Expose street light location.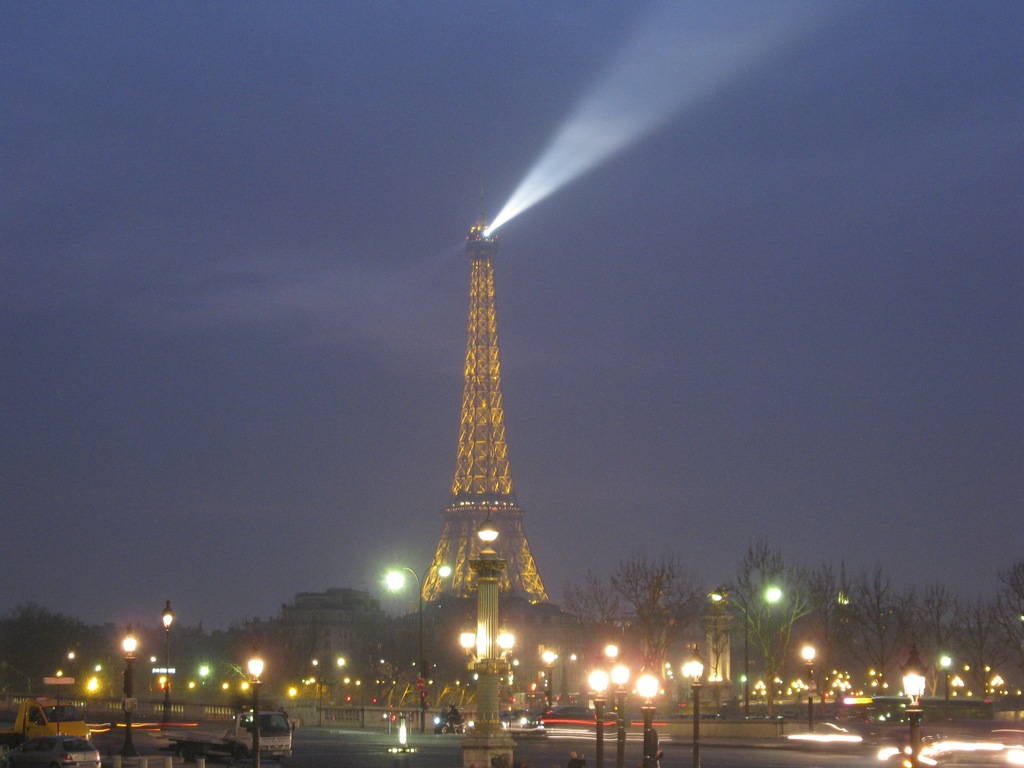
Exposed at (121, 626, 135, 753).
